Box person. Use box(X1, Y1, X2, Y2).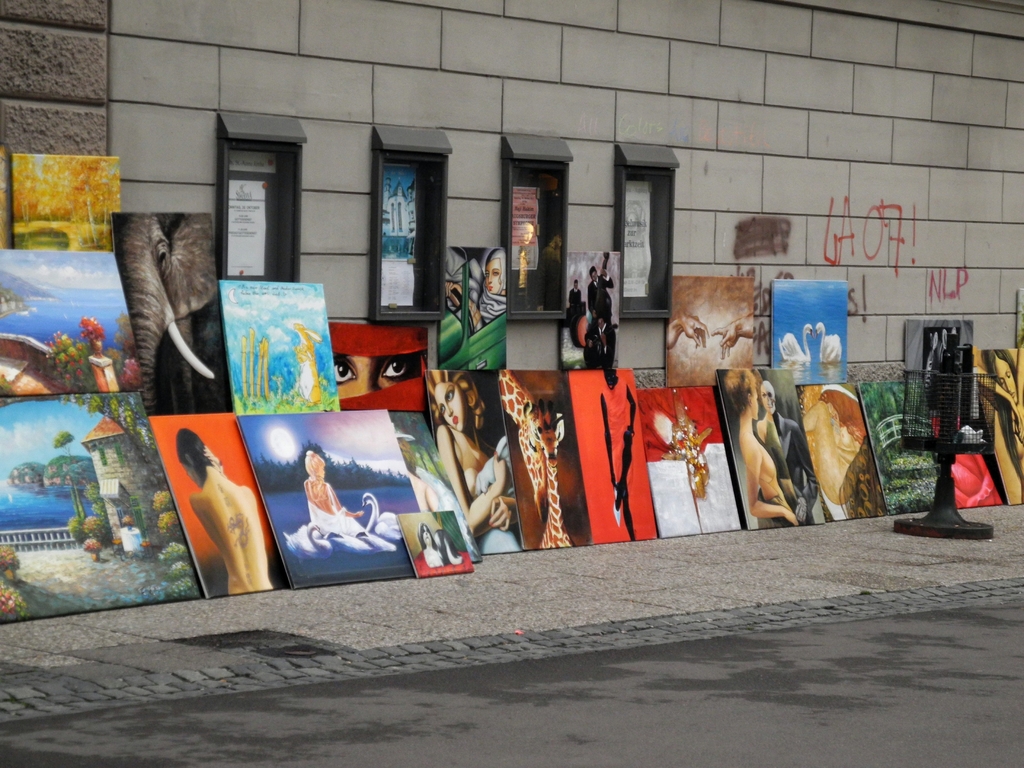
box(175, 424, 276, 595).
